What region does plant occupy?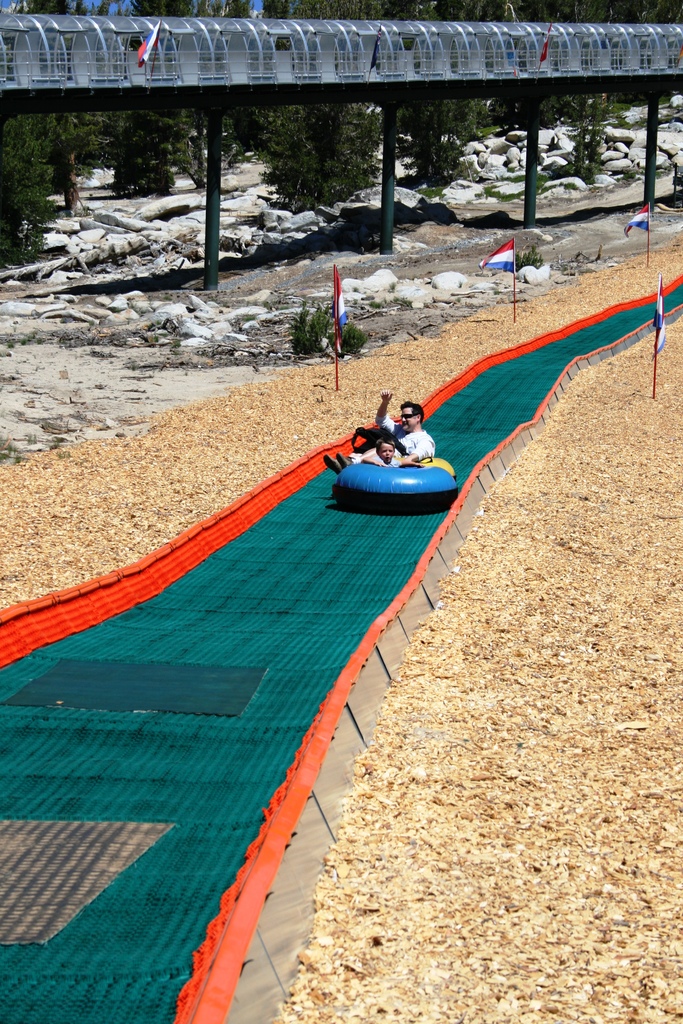
(357,292,418,314).
